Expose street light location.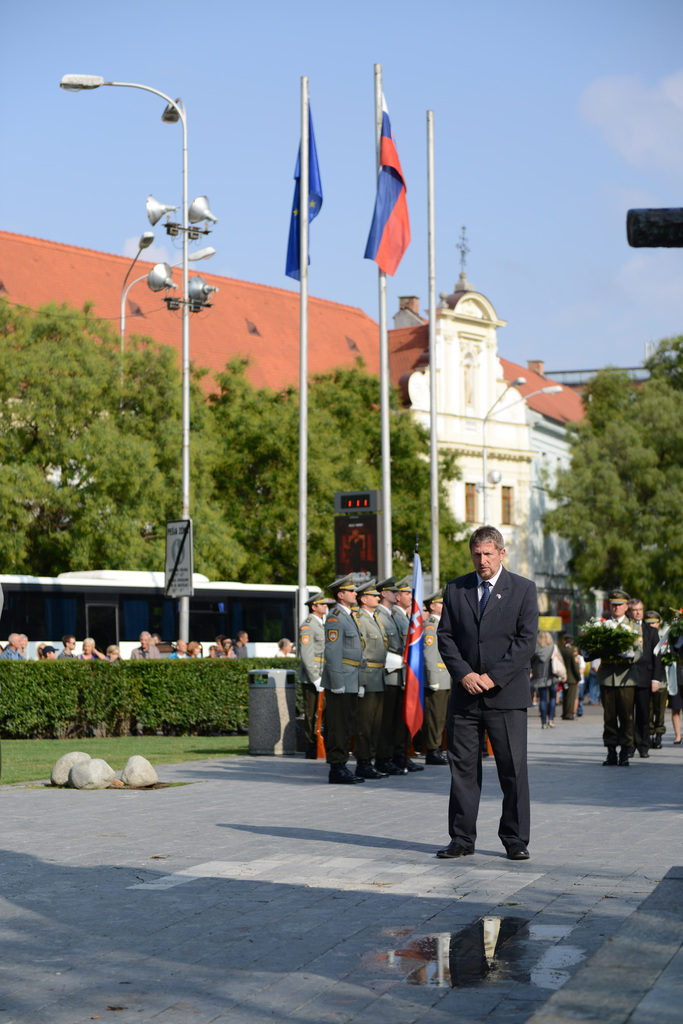
Exposed at (x1=467, y1=371, x2=577, y2=532).
